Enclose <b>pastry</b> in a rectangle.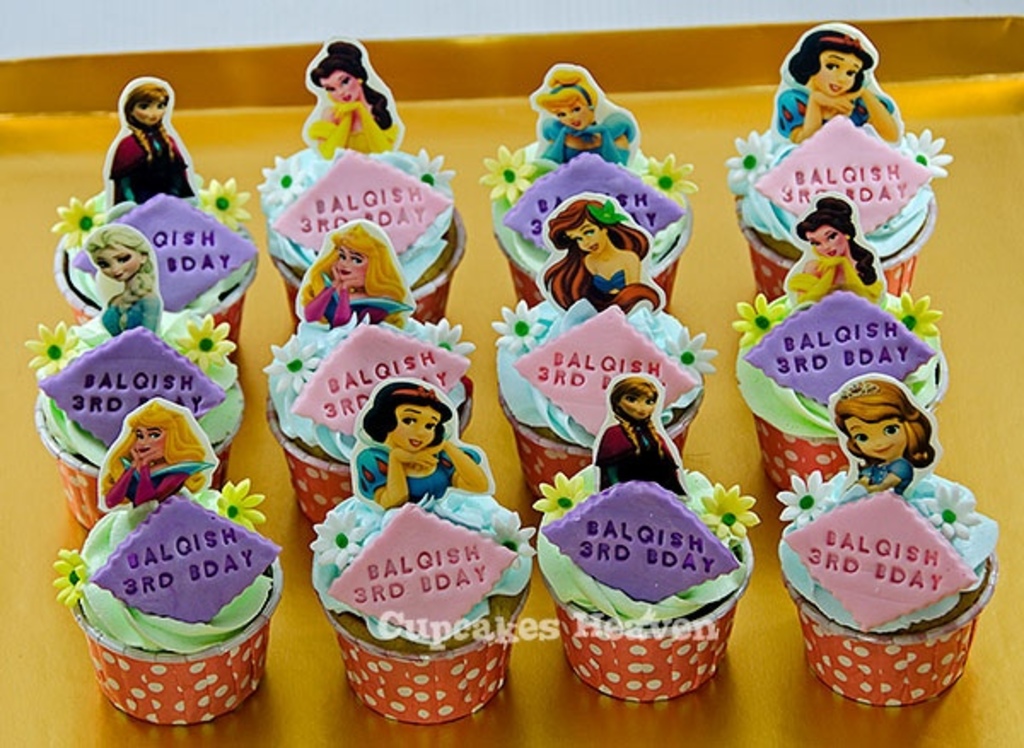
[x1=268, y1=316, x2=471, y2=519].
